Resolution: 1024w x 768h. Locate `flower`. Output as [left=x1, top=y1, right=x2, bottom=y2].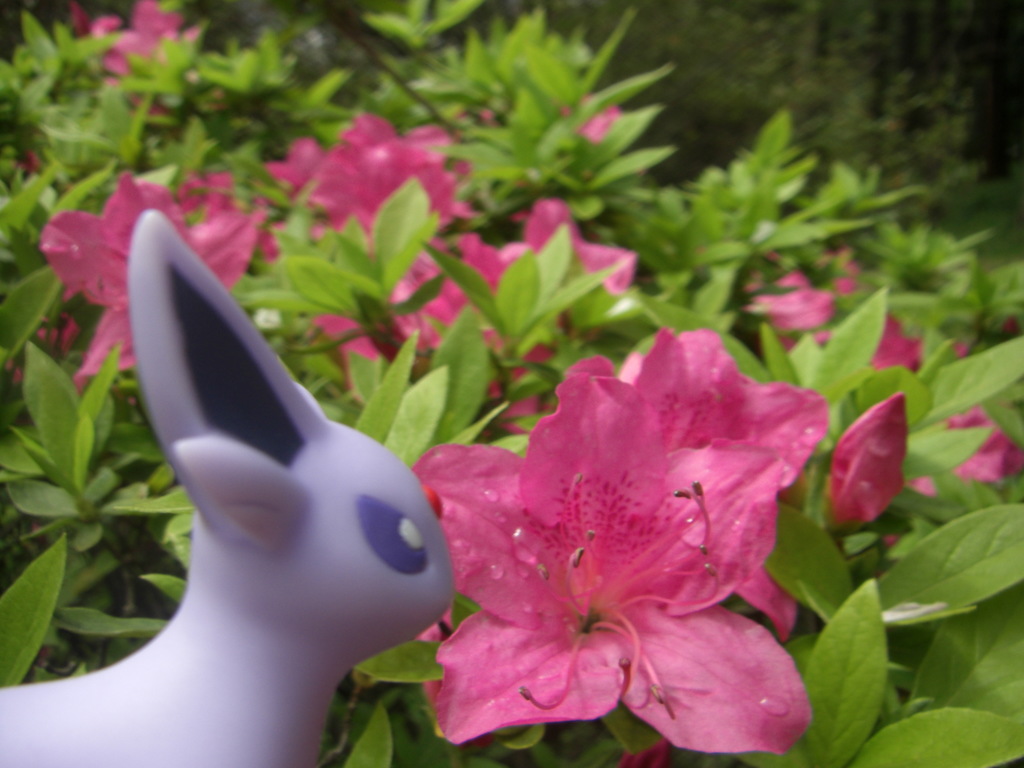
[left=868, top=308, right=1023, bottom=500].
